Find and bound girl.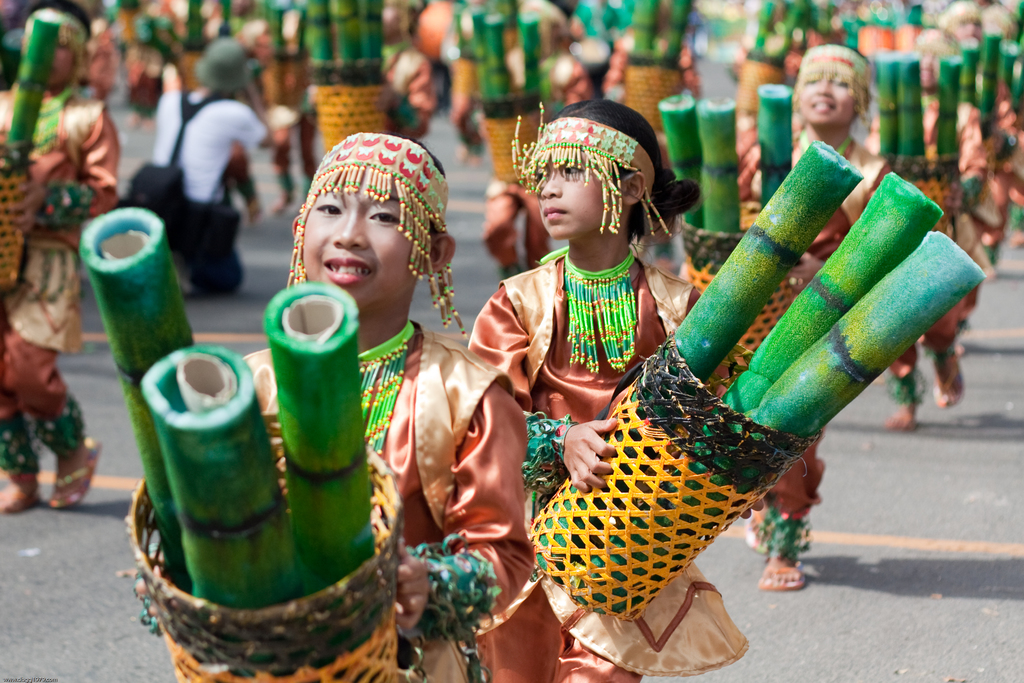
Bound: x1=680, y1=45, x2=894, y2=591.
